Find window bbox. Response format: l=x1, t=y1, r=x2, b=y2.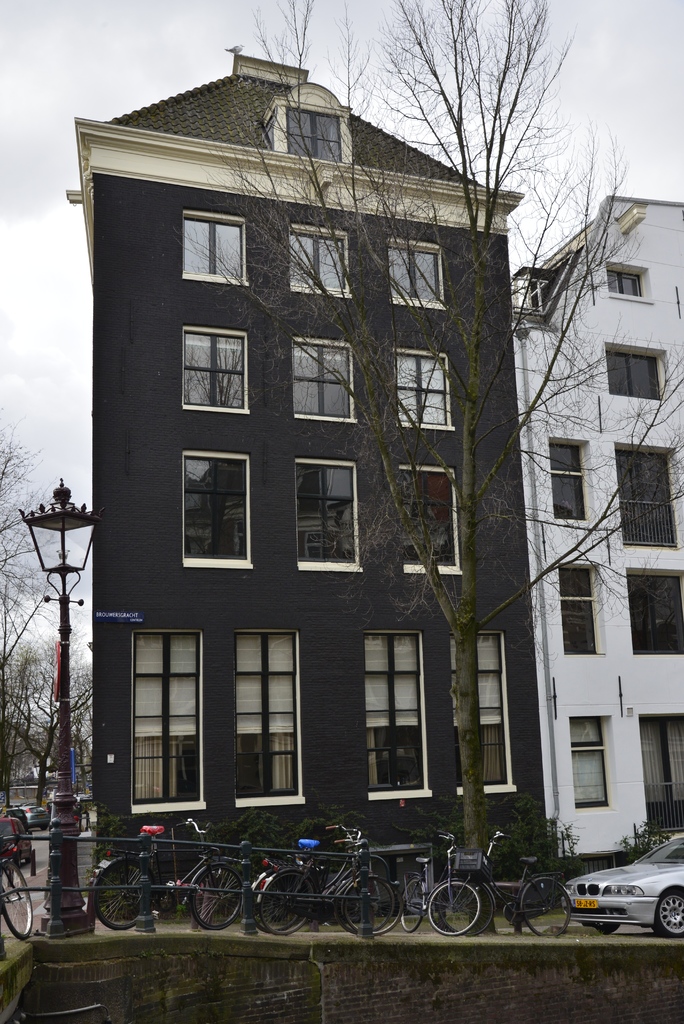
l=569, t=709, r=611, b=809.
